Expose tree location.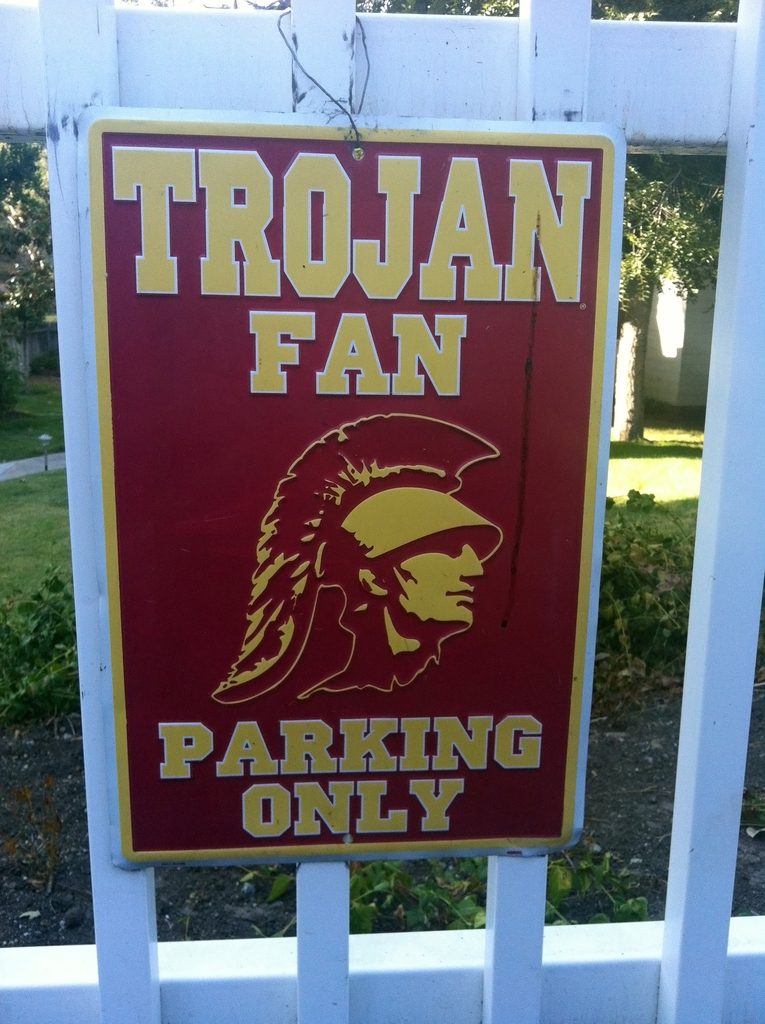
Exposed at bbox=[624, 149, 727, 323].
